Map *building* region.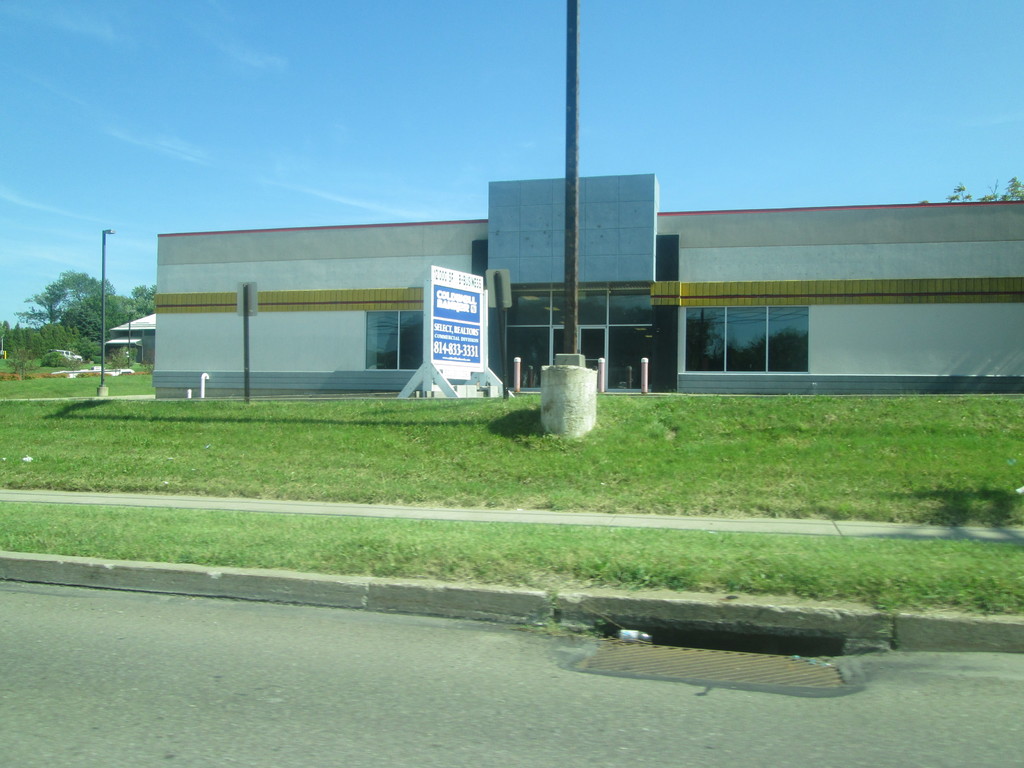
Mapped to [x1=147, y1=167, x2=1023, y2=408].
